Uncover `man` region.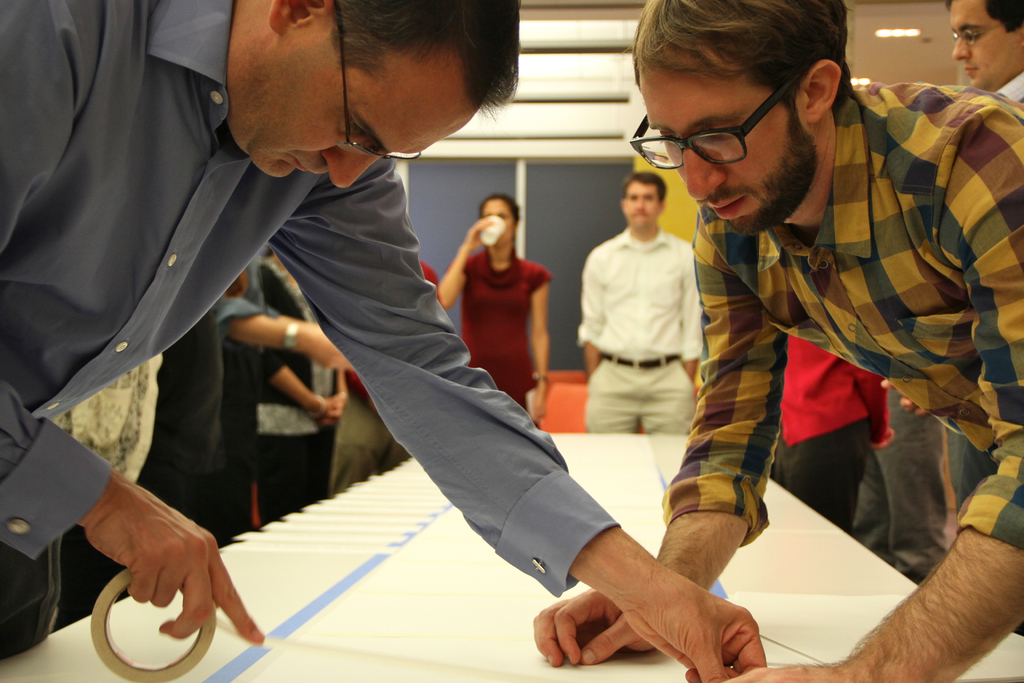
Uncovered: <box>766,336,896,536</box>.
